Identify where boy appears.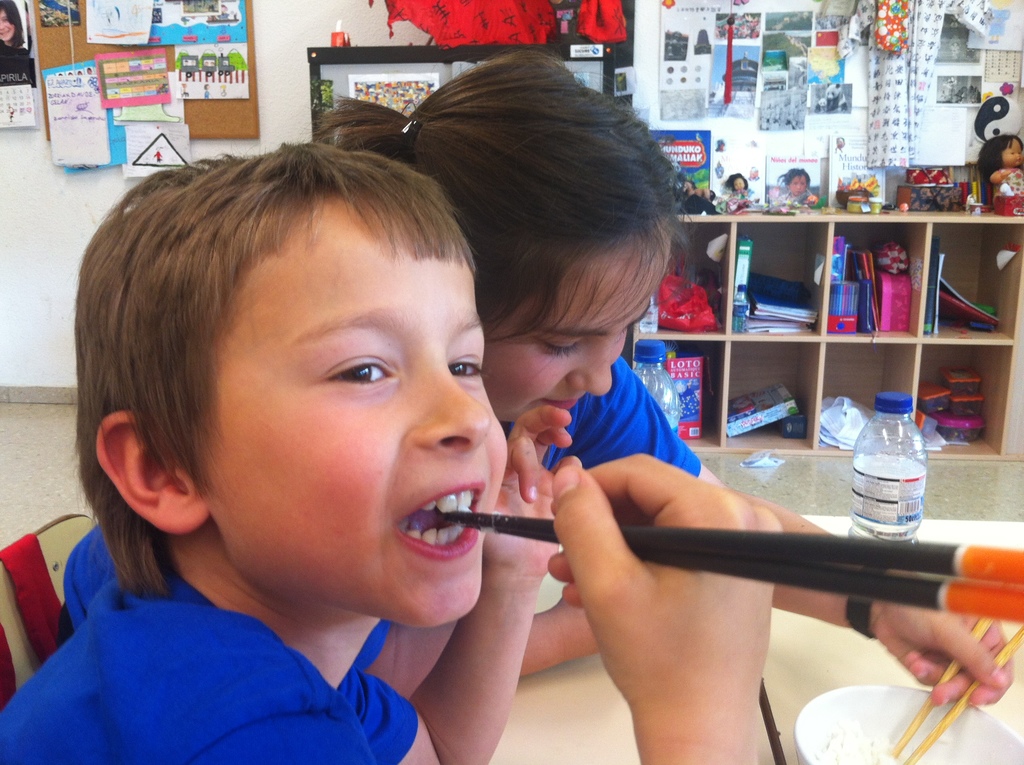
Appears at box(0, 147, 792, 763).
